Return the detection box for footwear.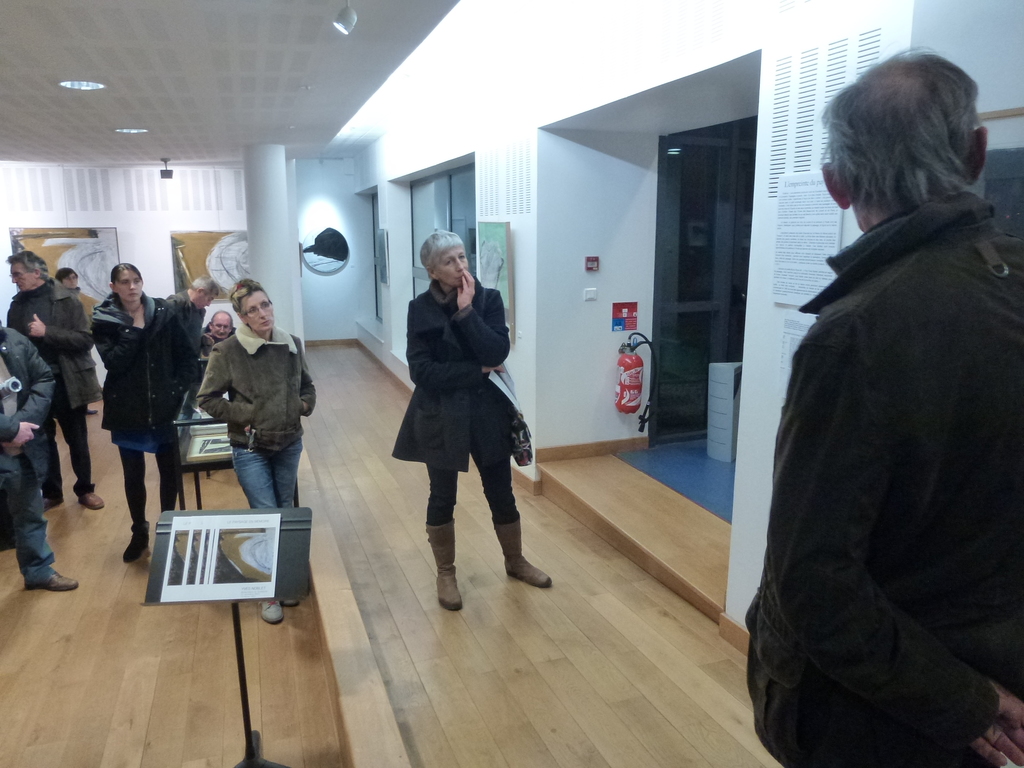
120,522,150,561.
